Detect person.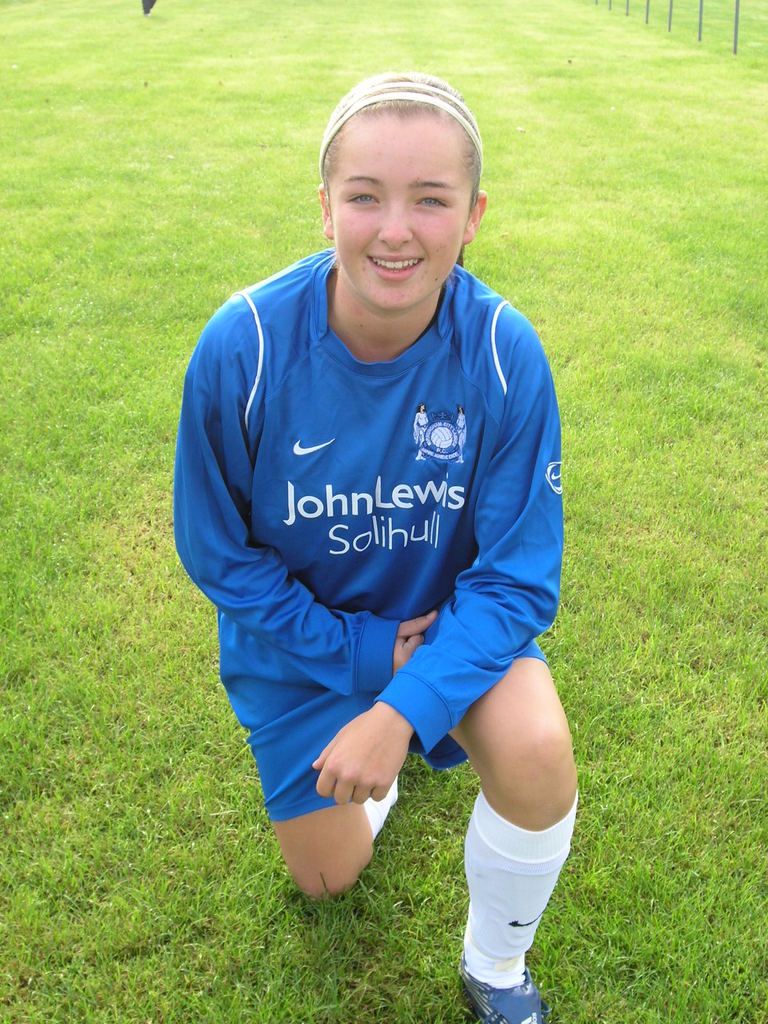
Detected at [left=172, top=69, right=583, bottom=1023].
